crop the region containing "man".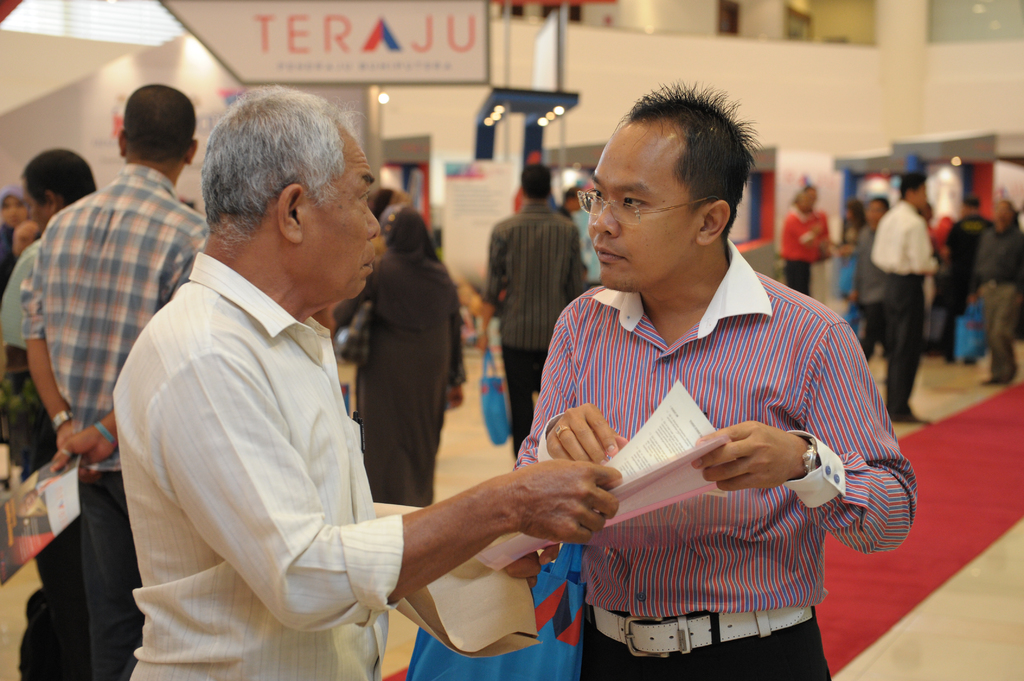
Crop region: Rect(474, 156, 598, 450).
